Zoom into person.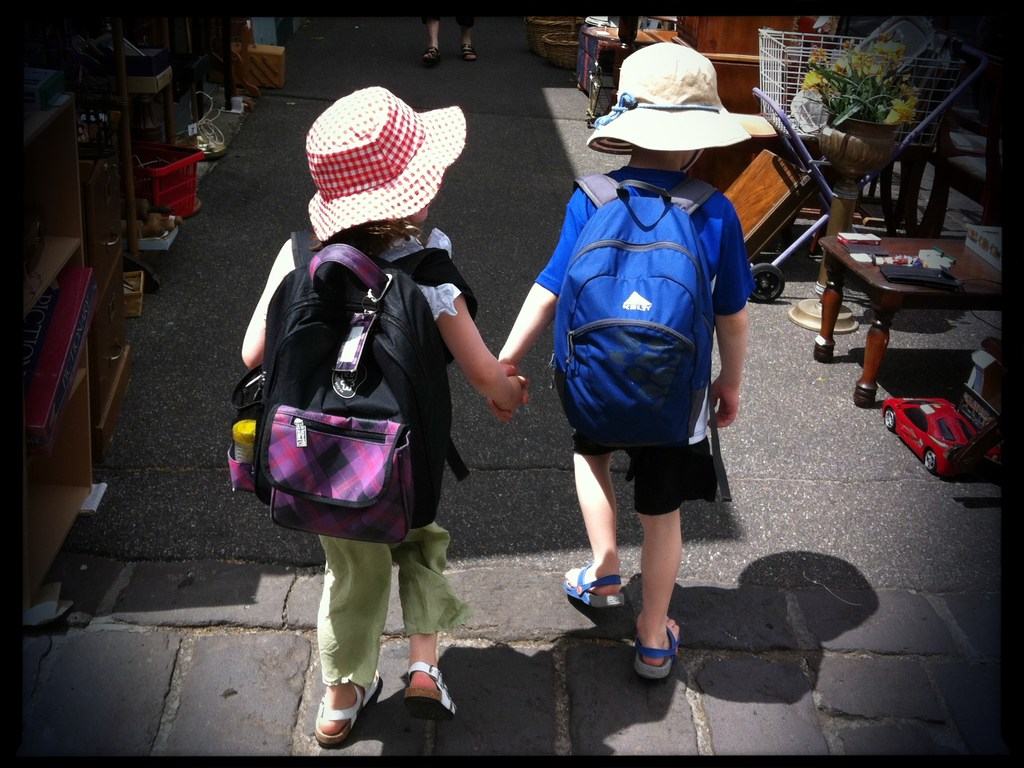
Zoom target: x1=490, y1=37, x2=757, y2=680.
